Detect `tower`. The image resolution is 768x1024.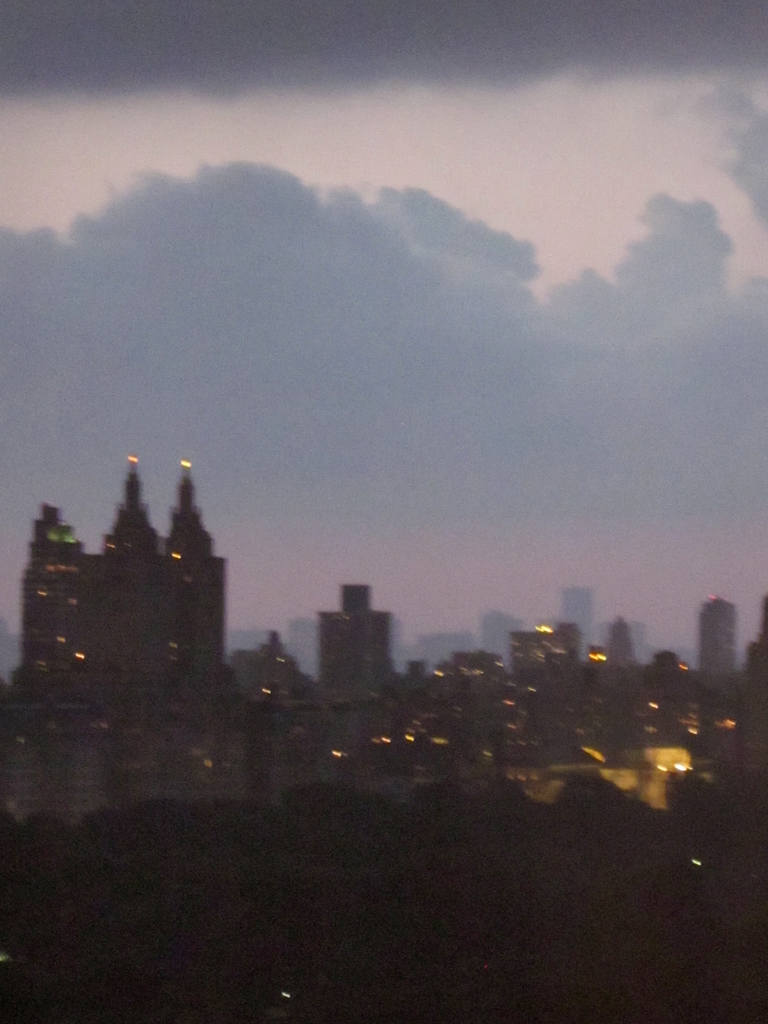
rect(152, 461, 216, 694).
